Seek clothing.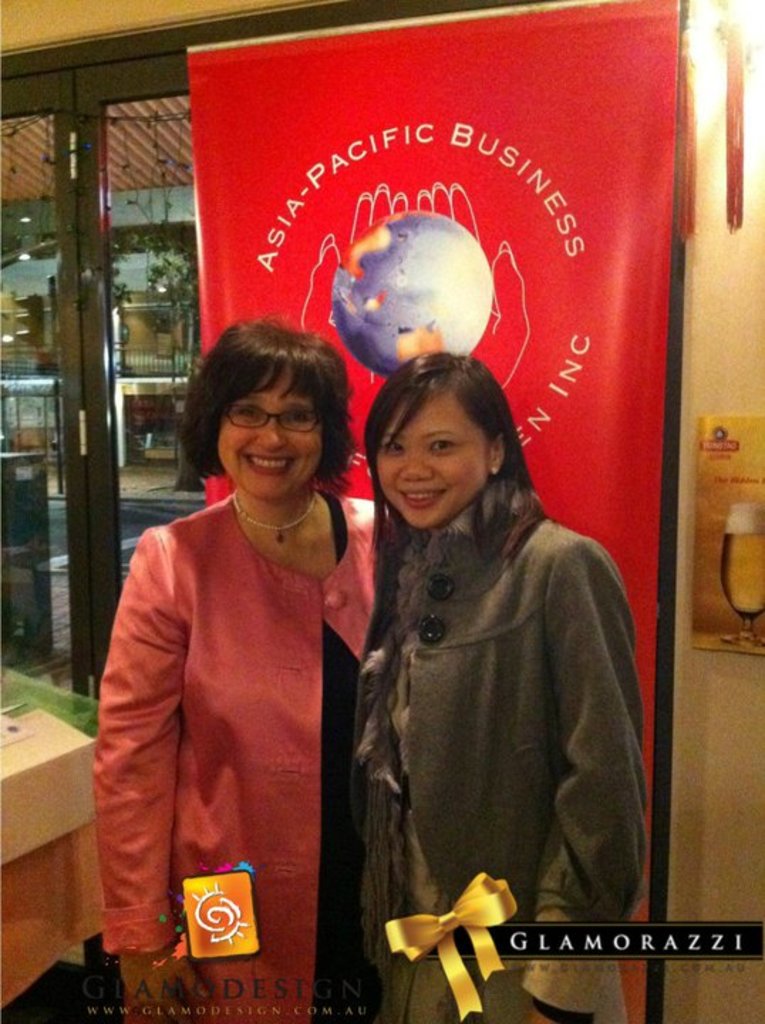
[354,479,648,1023].
